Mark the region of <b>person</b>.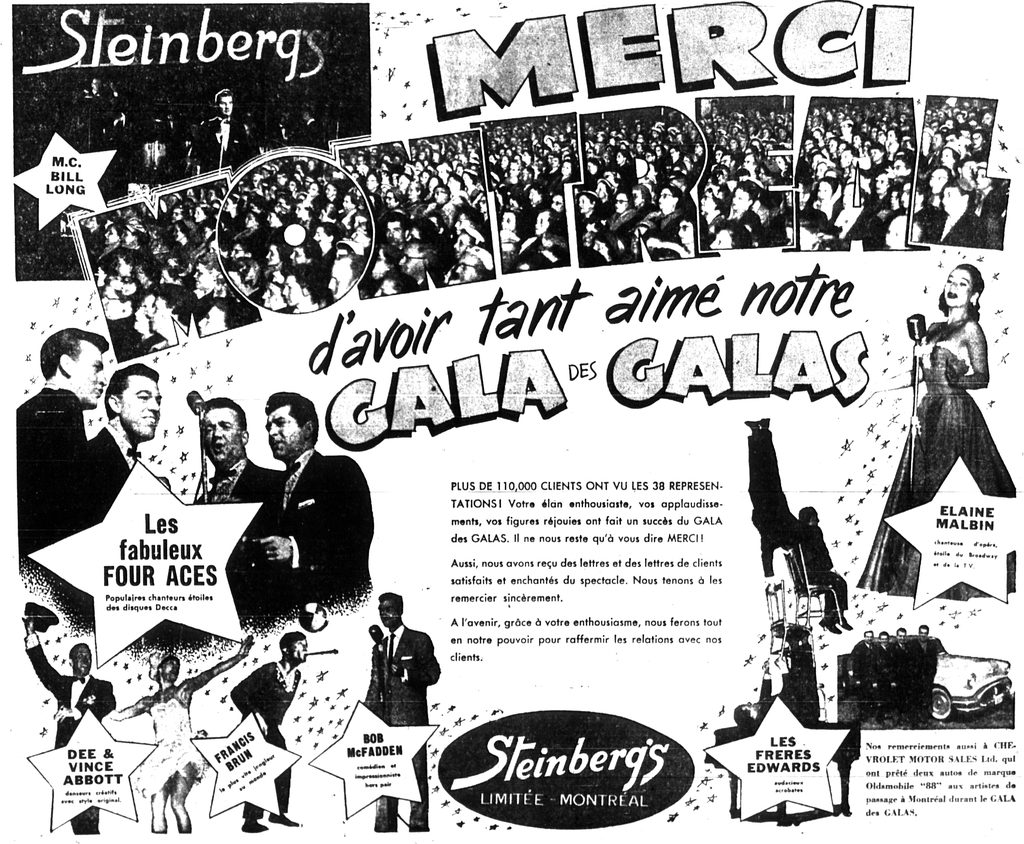
Region: (left=16, top=324, right=110, bottom=556).
